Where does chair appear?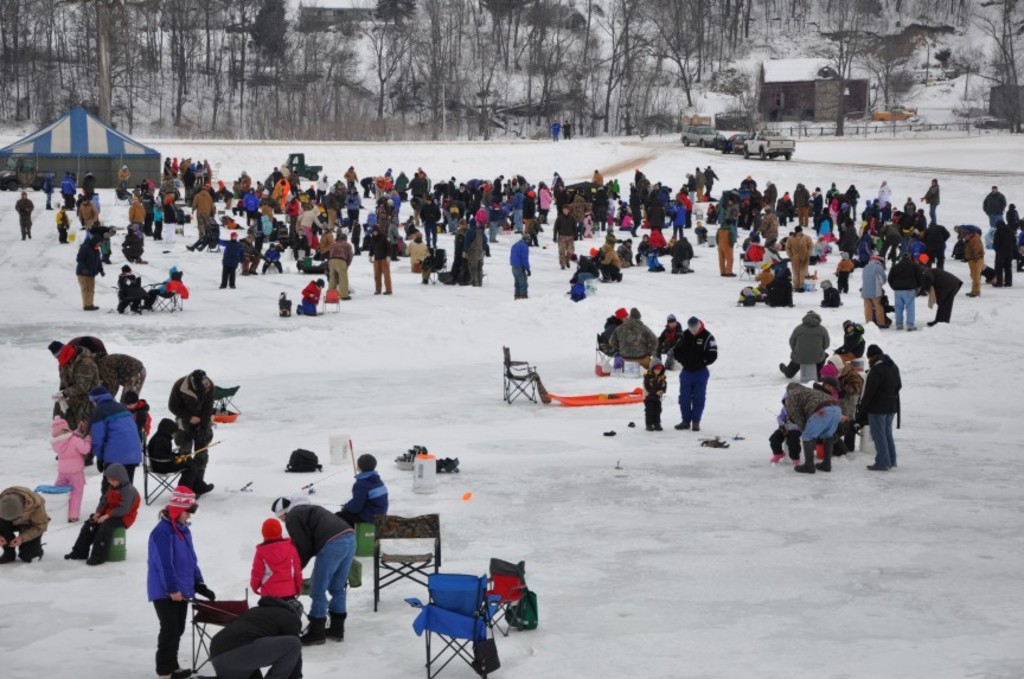
Appears at locate(185, 590, 254, 678).
